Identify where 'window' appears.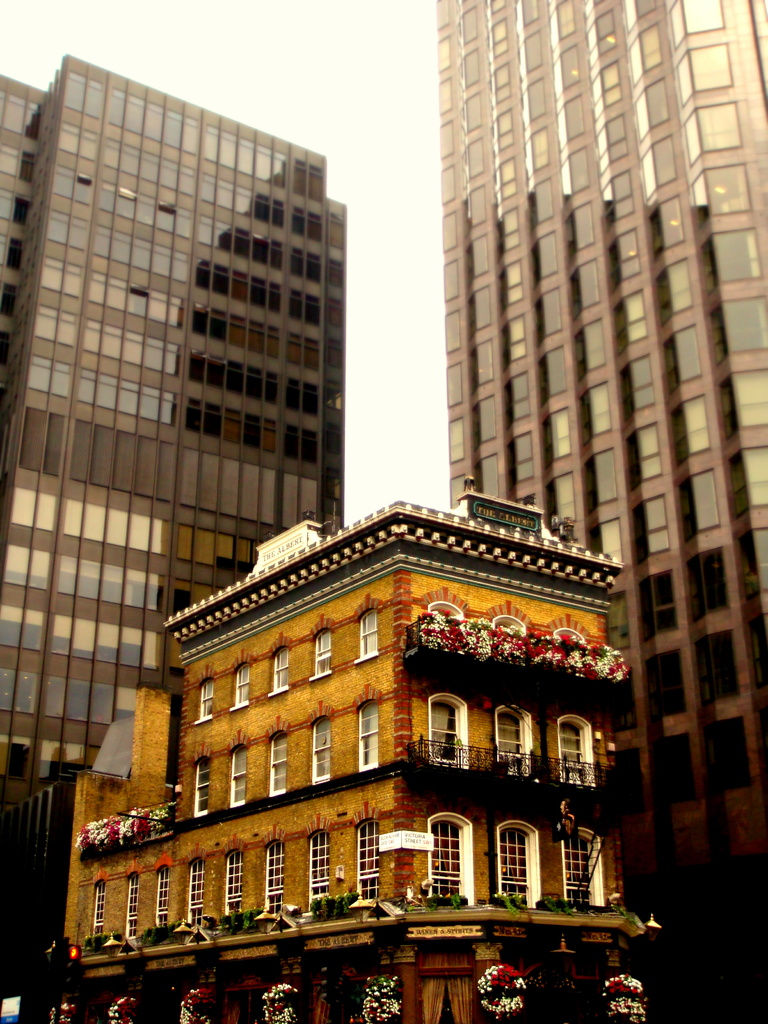
Appears at BBox(303, 831, 326, 909).
